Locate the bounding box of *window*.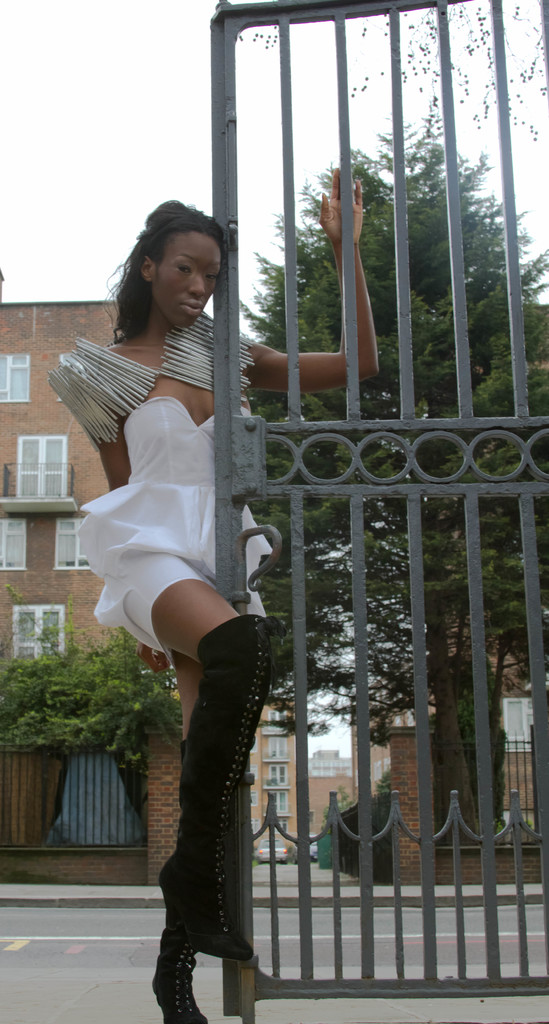
Bounding box: bbox=[0, 351, 32, 401].
